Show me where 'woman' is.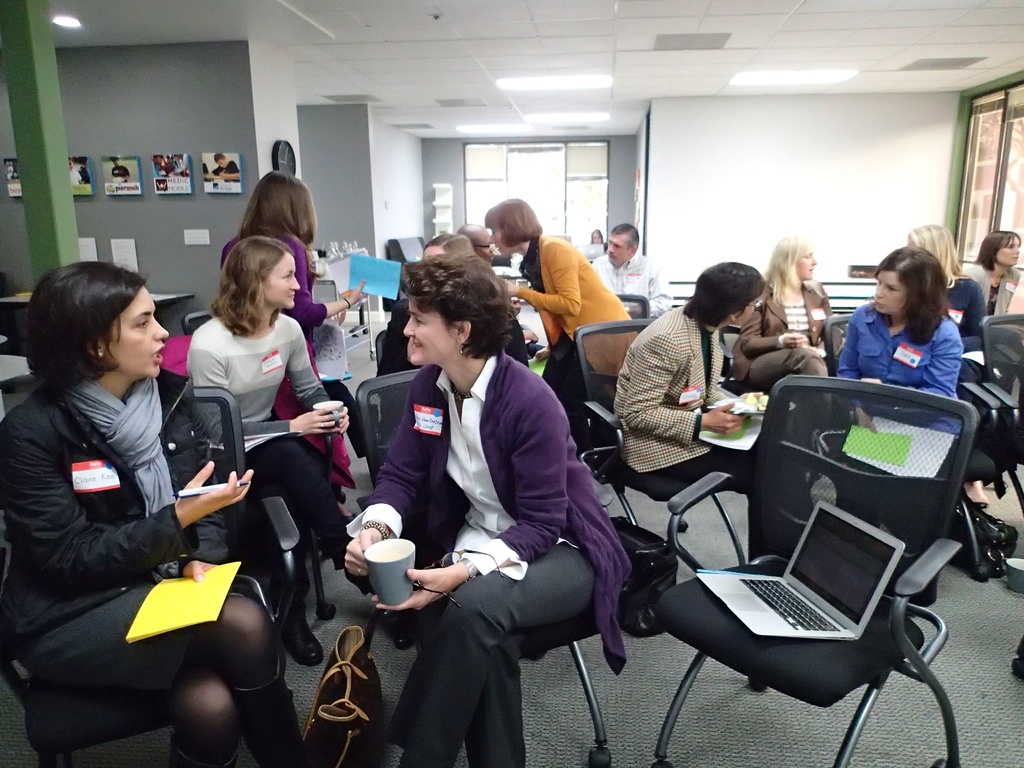
'woman' is at {"left": 728, "top": 234, "right": 849, "bottom": 440}.
